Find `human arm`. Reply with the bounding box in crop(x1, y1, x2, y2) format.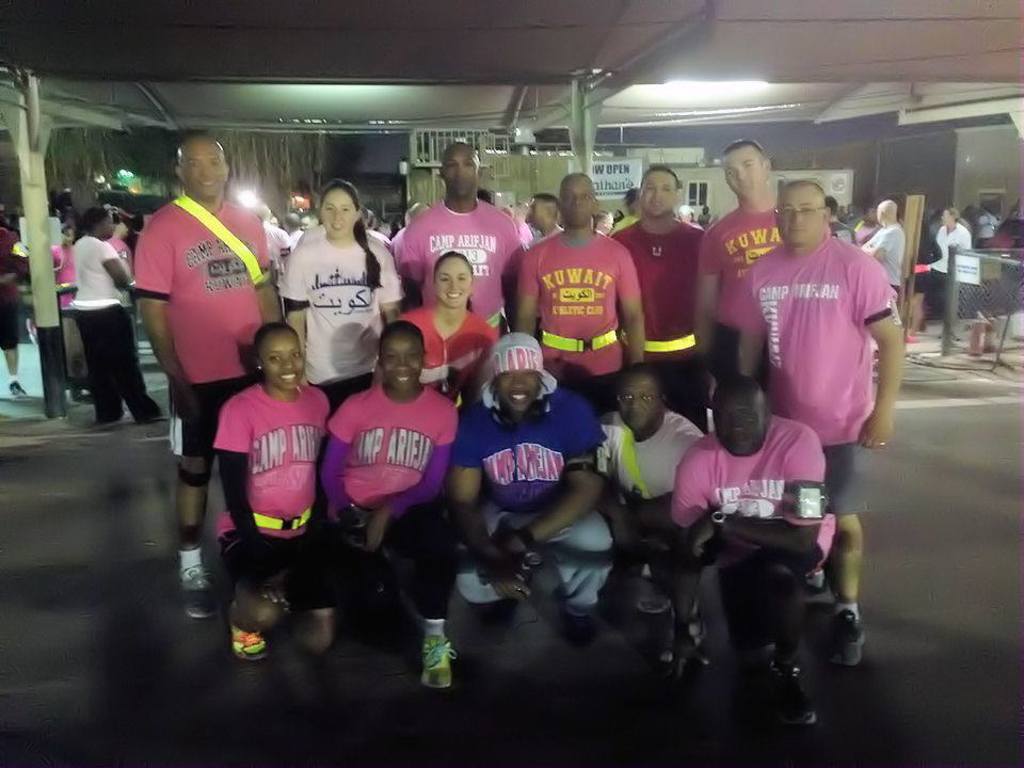
crop(727, 320, 771, 395).
